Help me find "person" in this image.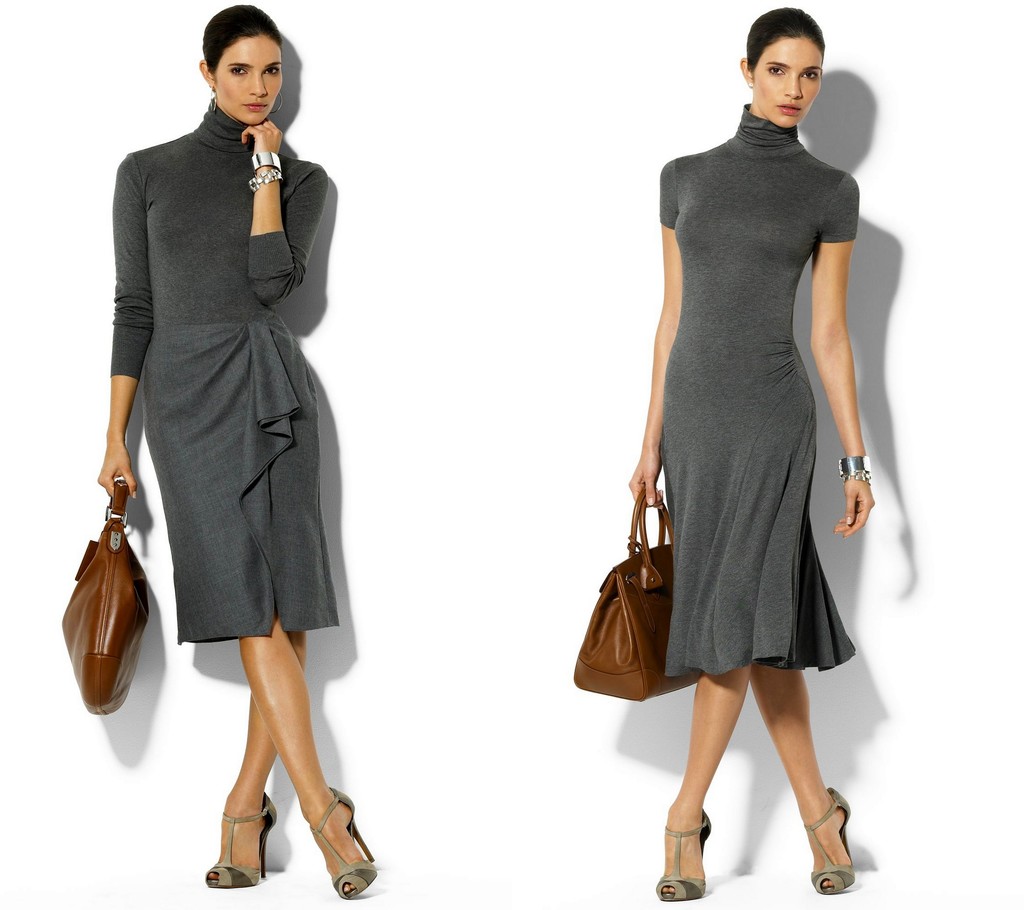
Found it: select_region(630, 8, 870, 901).
